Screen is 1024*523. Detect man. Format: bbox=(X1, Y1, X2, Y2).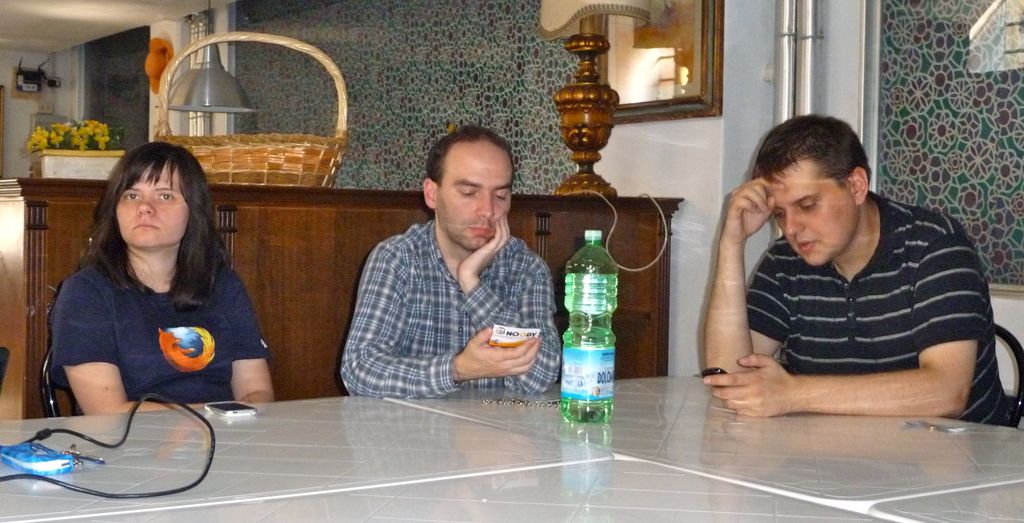
bbox=(336, 122, 561, 401).
